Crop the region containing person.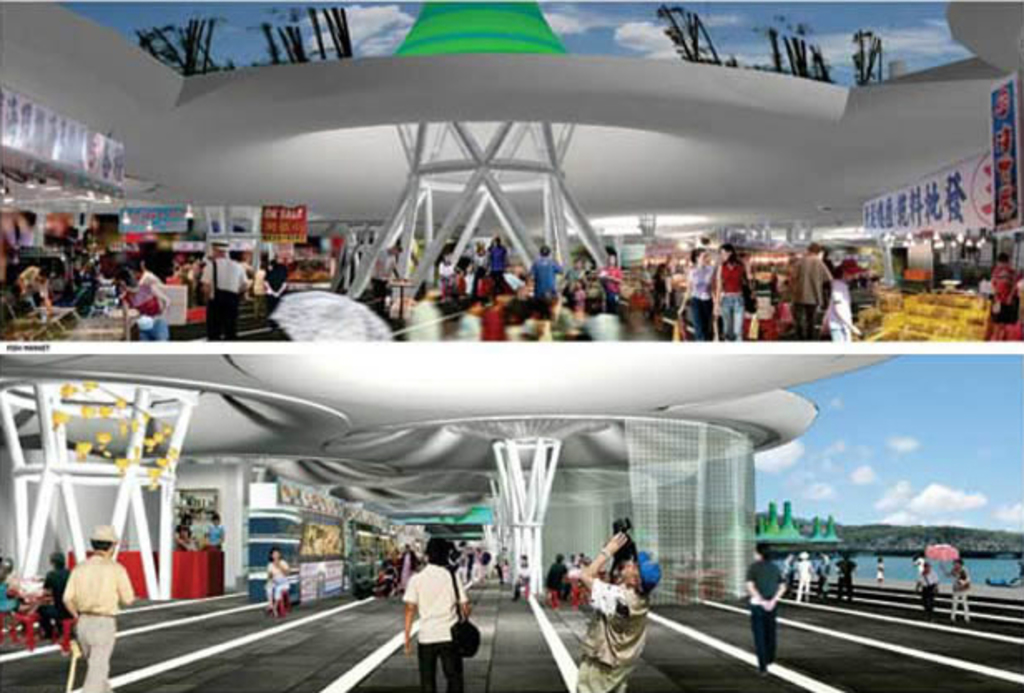
Crop region: [570, 525, 657, 691].
